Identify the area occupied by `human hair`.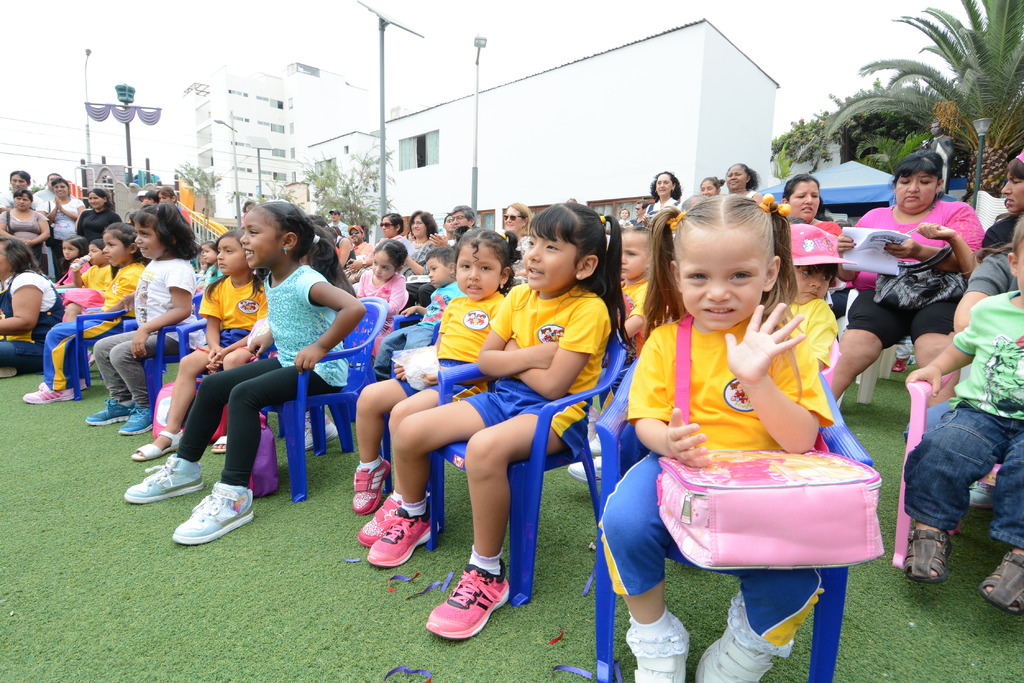
Area: box(648, 168, 682, 197).
